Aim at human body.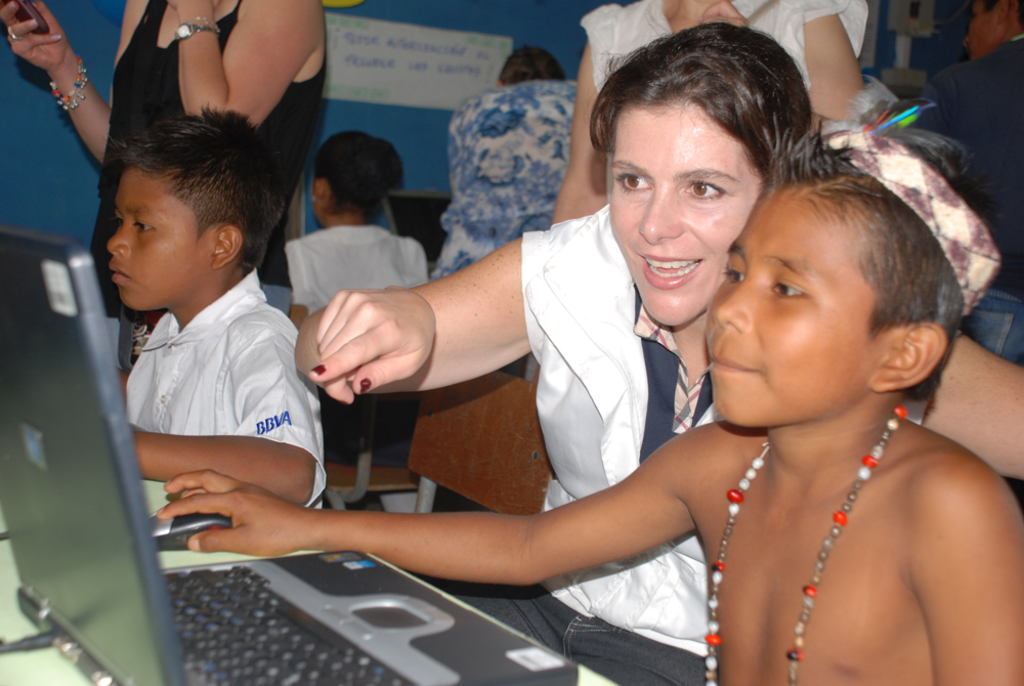
Aimed at select_region(549, 0, 869, 228).
